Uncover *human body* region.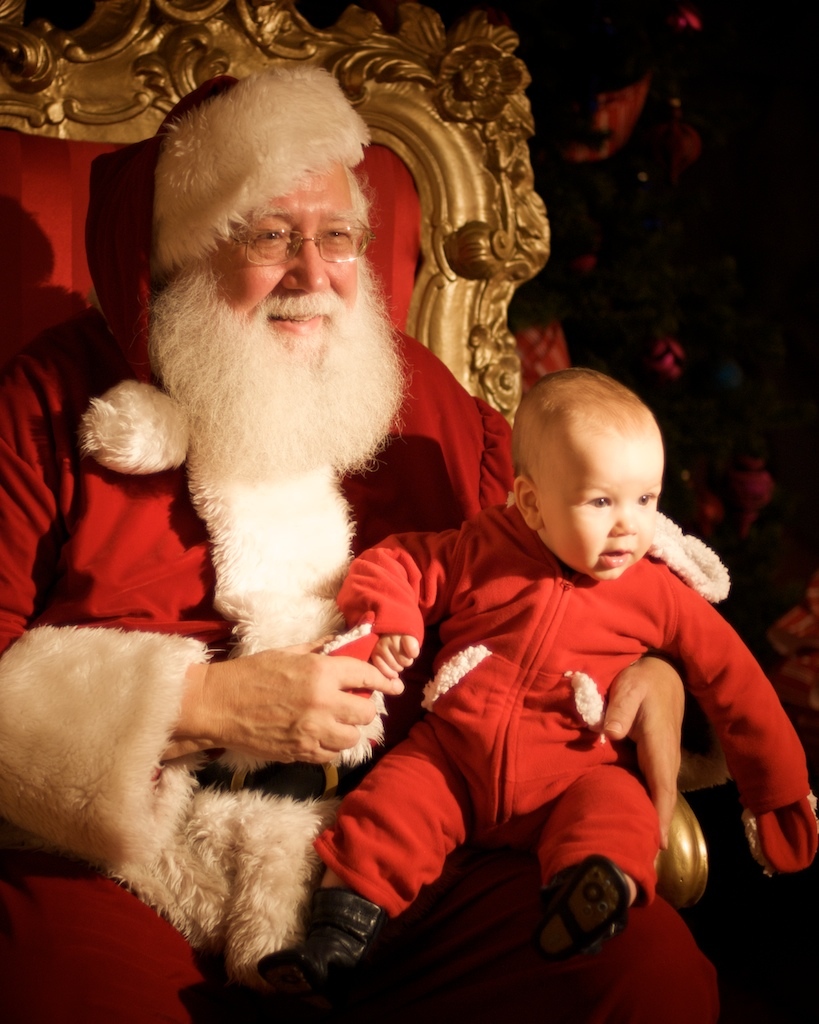
Uncovered: detection(325, 369, 818, 991).
